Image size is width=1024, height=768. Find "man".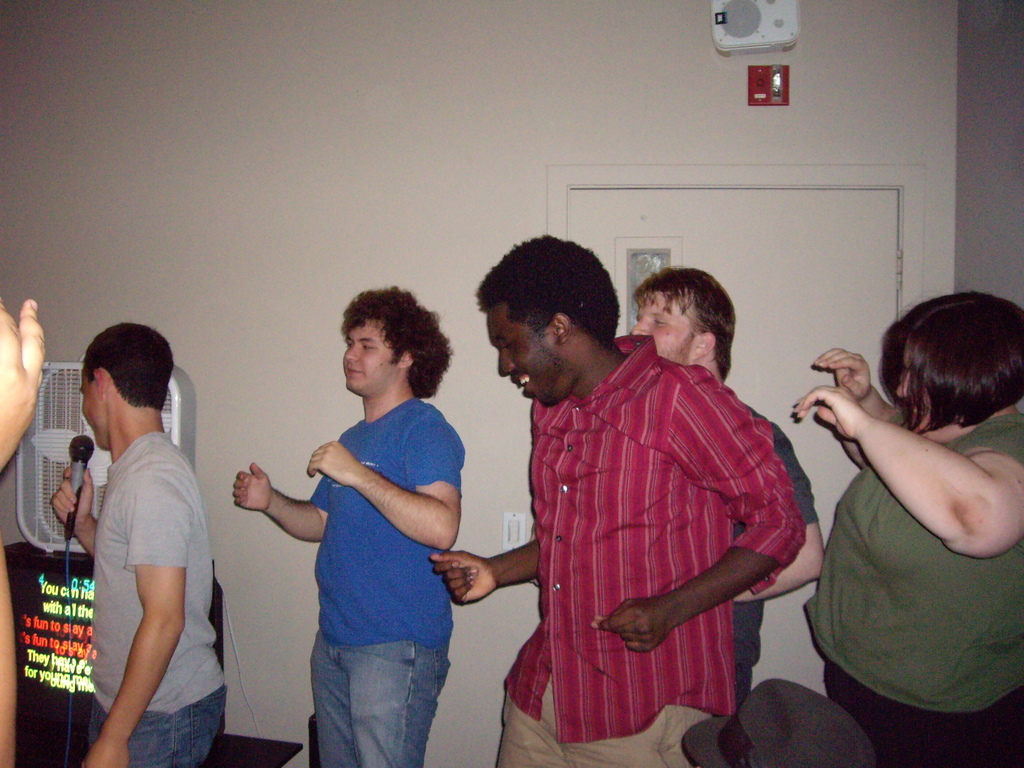
49/320/228/767.
